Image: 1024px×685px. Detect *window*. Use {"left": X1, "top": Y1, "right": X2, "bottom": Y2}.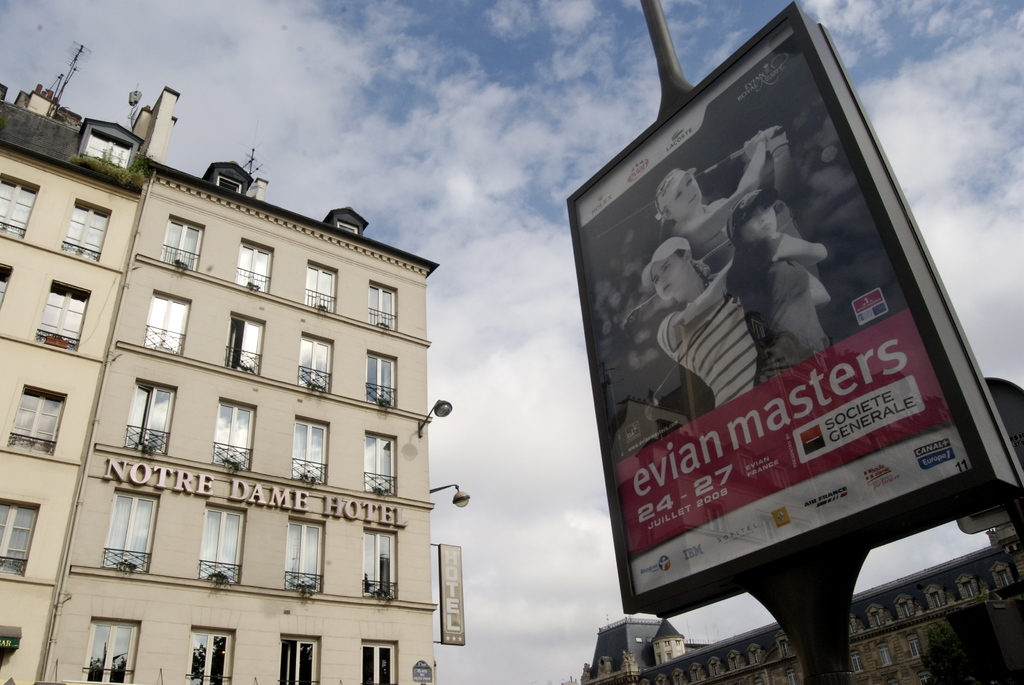
{"left": 233, "top": 235, "right": 275, "bottom": 295}.
